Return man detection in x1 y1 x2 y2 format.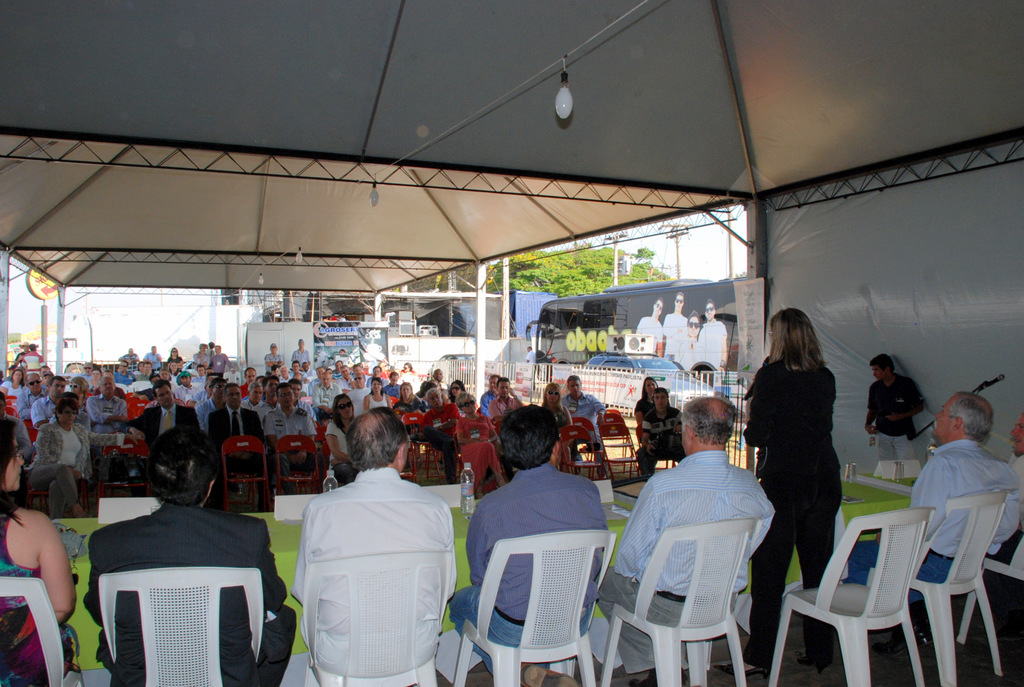
204 384 266 459.
